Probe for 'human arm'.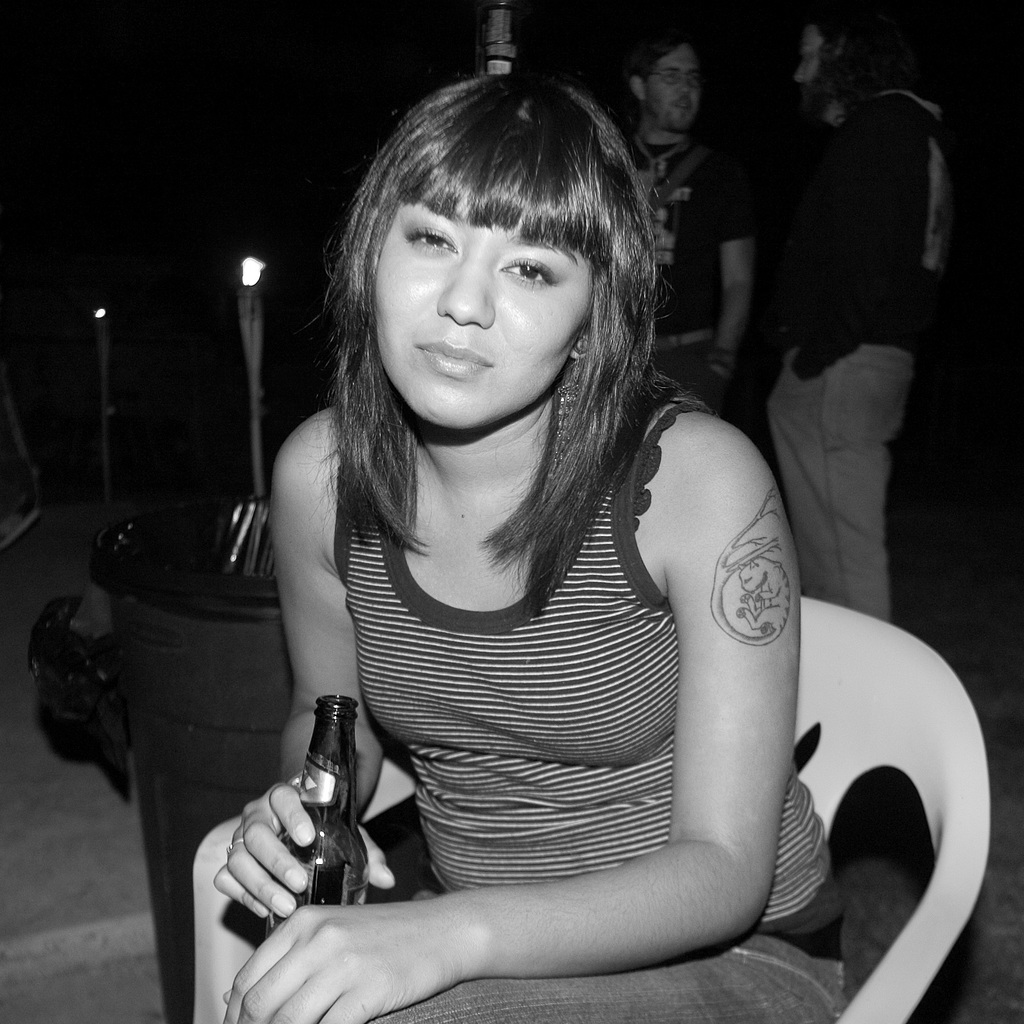
Probe result: {"left": 212, "top": 408, "right": 396, "bottom": 921}.
